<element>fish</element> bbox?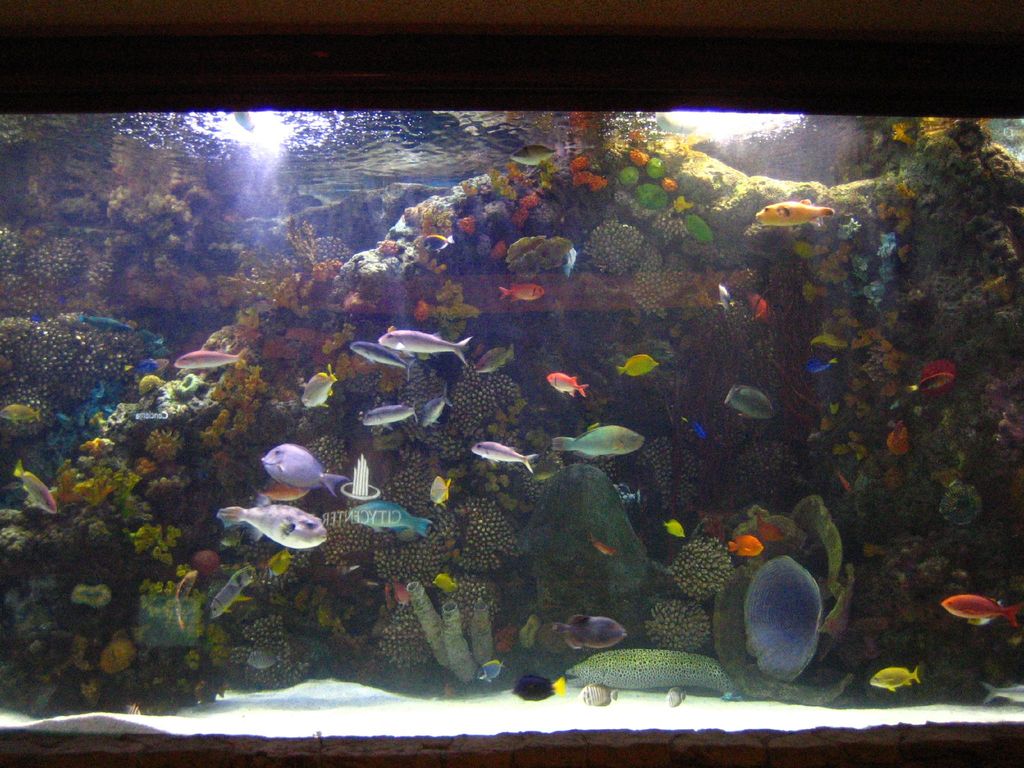
Rect(216, 503, 328, 550)
